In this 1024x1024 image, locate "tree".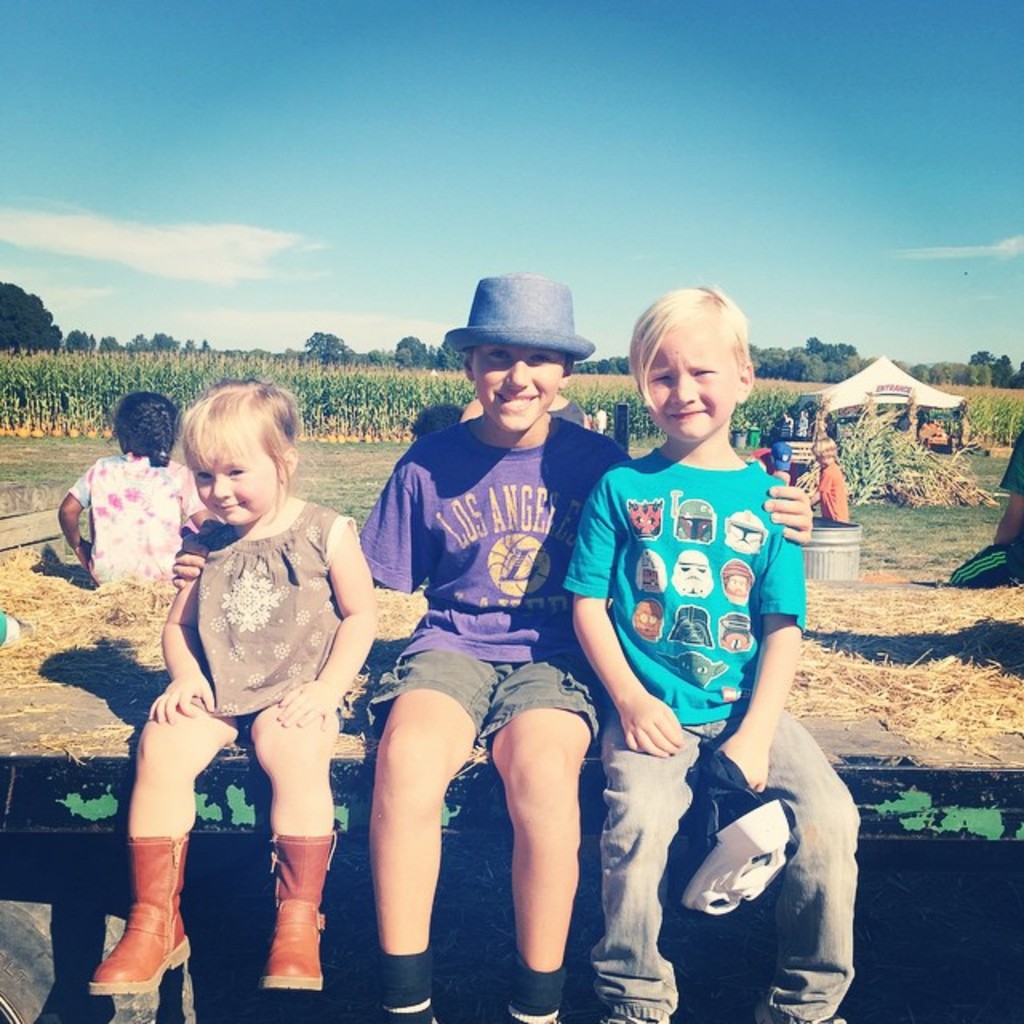
Bounding box: (x1=581, y1=357, x2=630, y2=378).
